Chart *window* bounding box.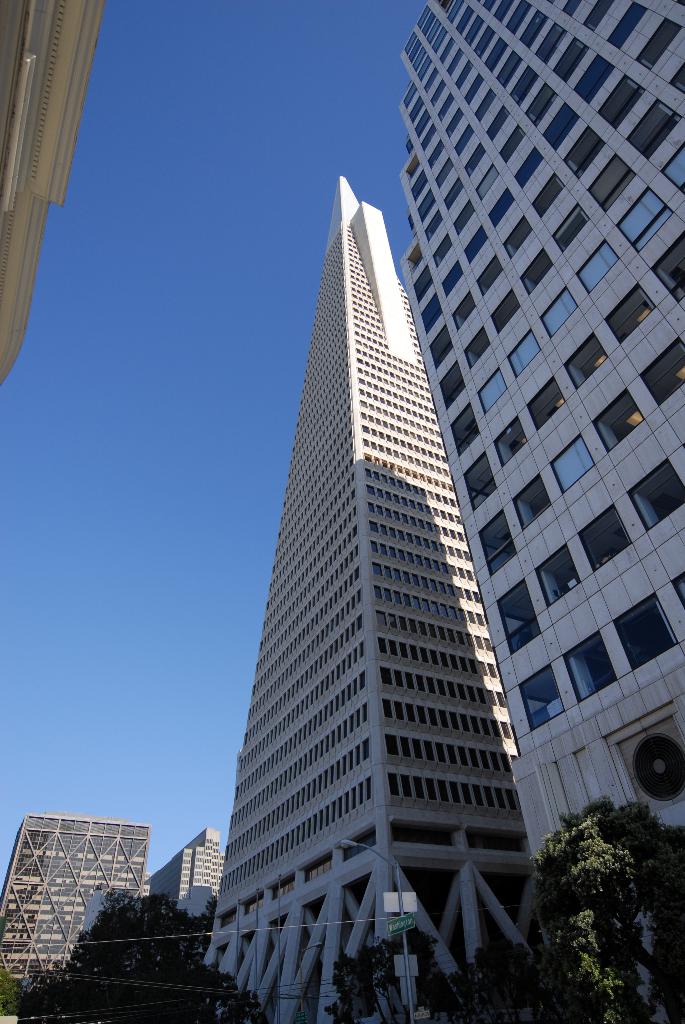
Charted: (x1=456, y1=145, x2=501, y2=173).
